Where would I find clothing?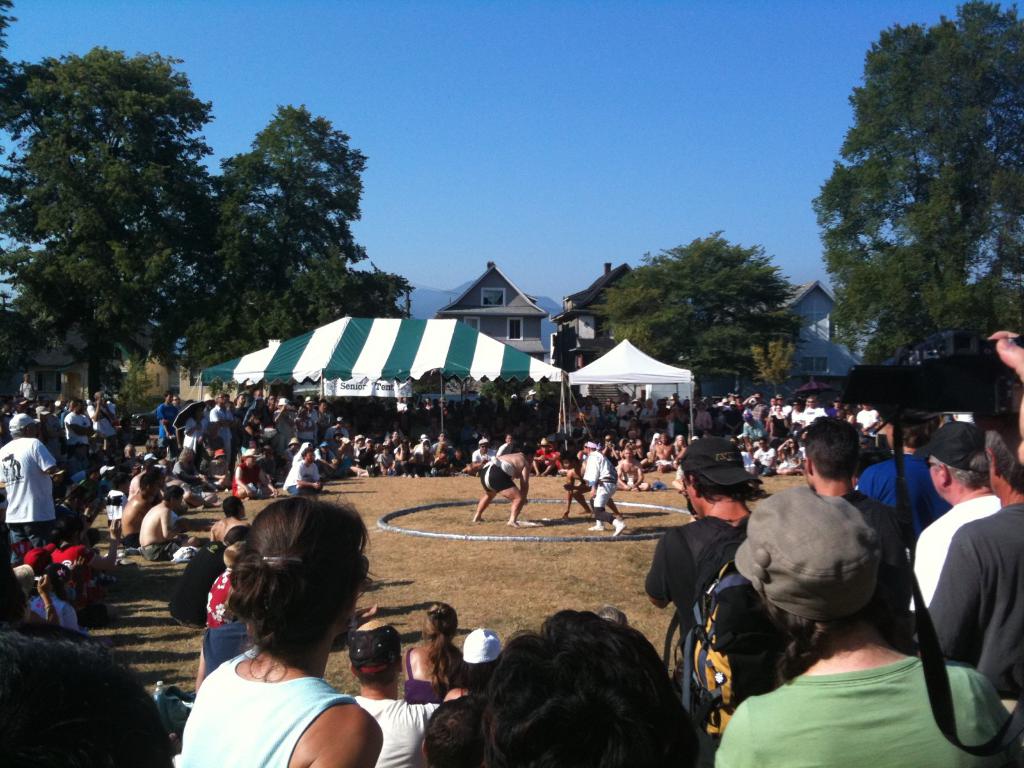
At select_region(916, 493, 1003, 625).
